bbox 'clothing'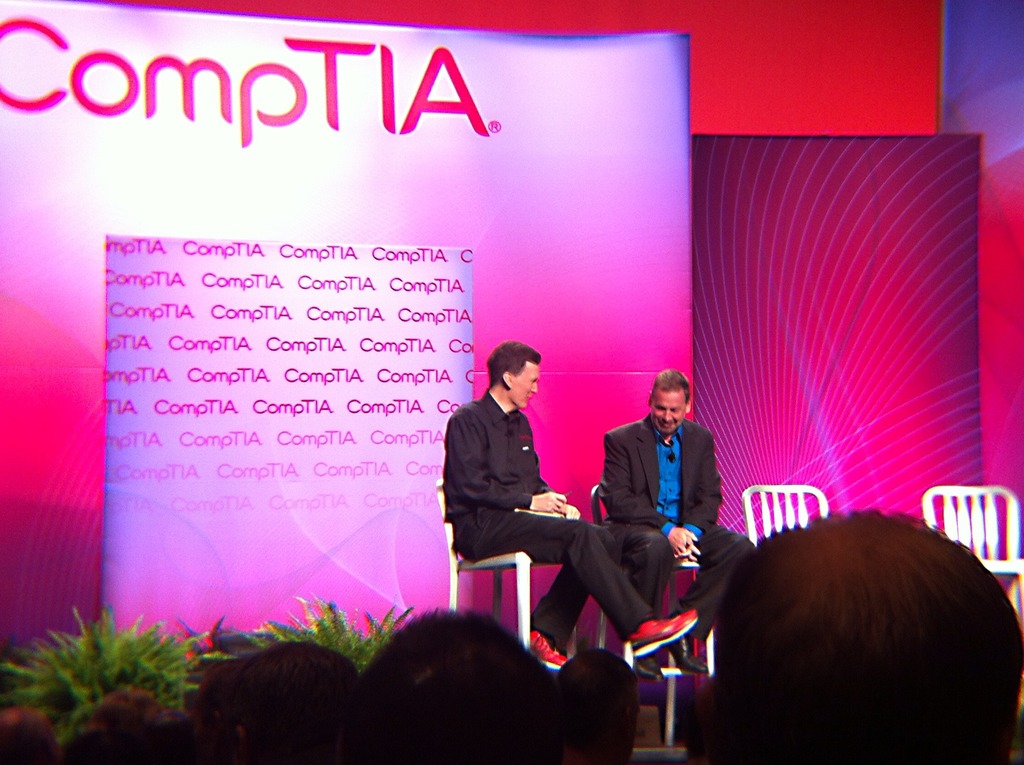
{"left": 595, "top": 412, "right": 760, "bottom": 640}
